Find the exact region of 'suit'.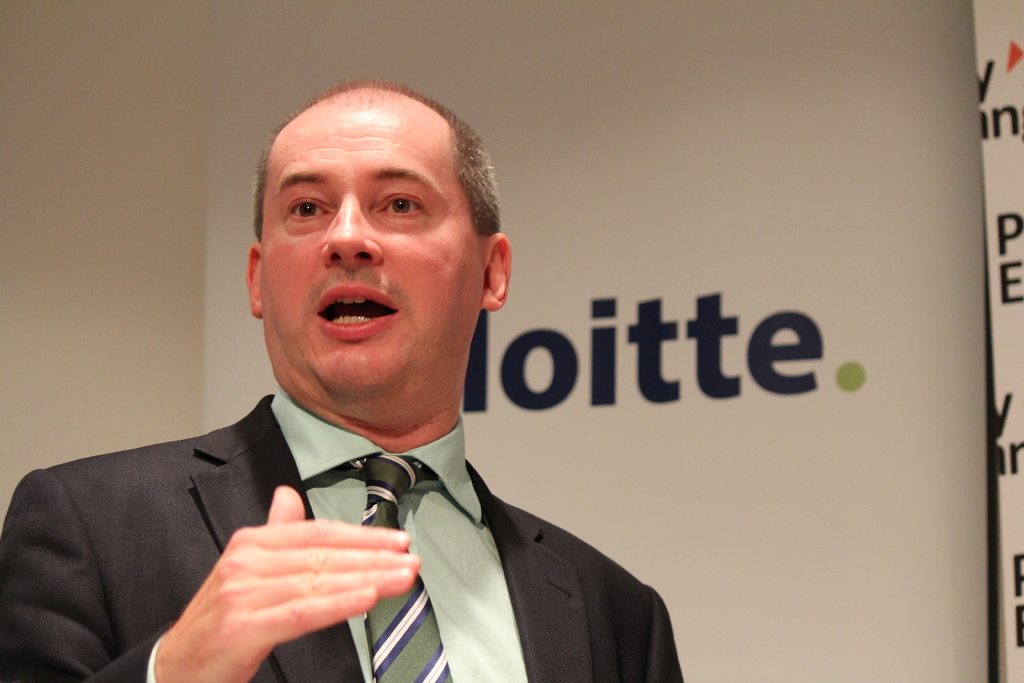
Exact region: pyautogui.locateOnScreen(0, 350, 664, 679).
